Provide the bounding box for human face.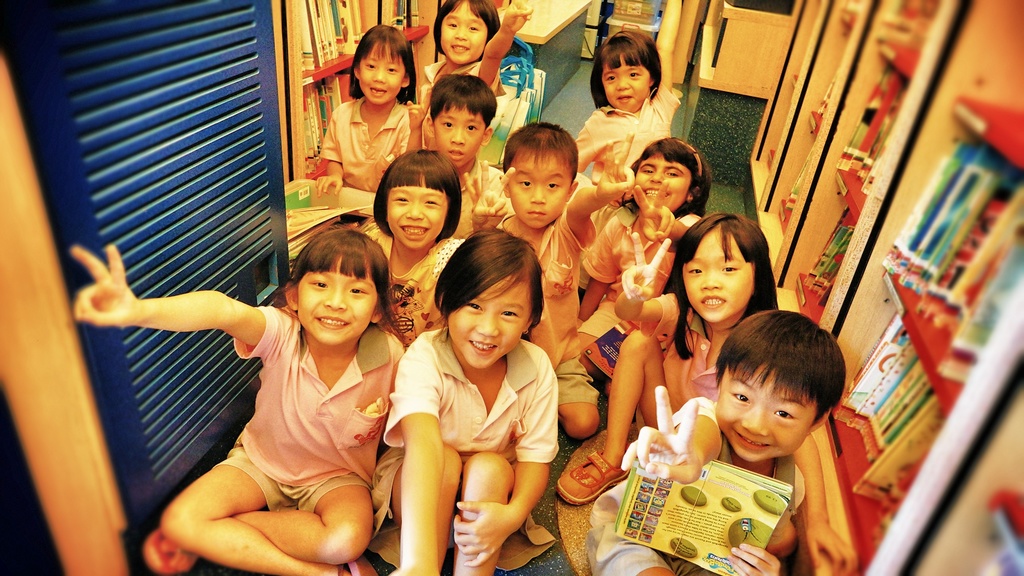
bbox=[634, 149, 694, 213].
